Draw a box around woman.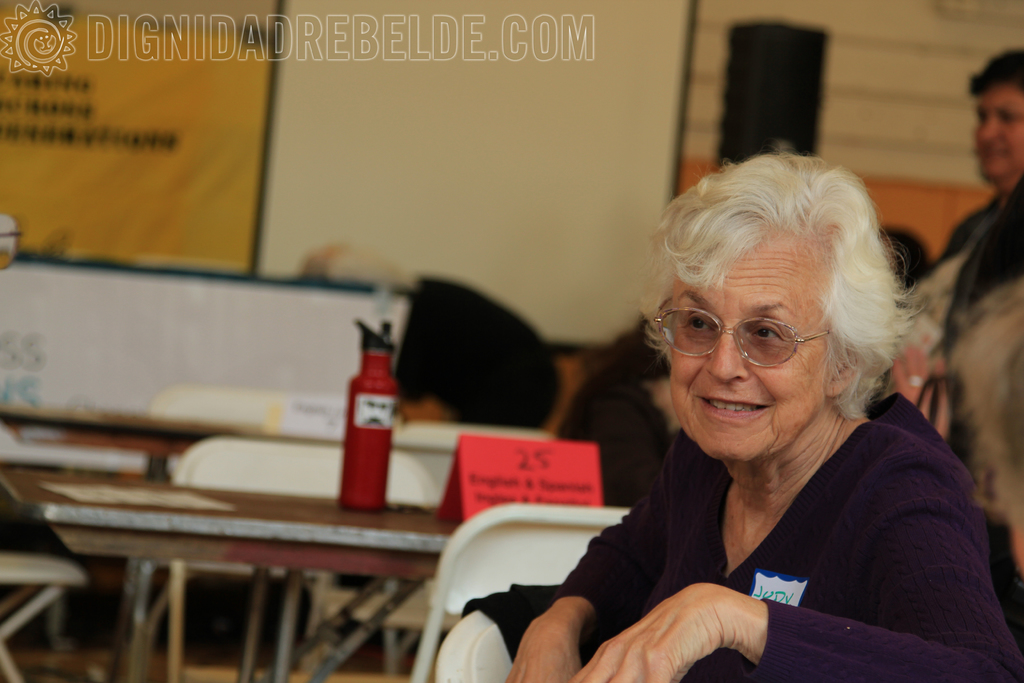
502, 148, 994, 657.
